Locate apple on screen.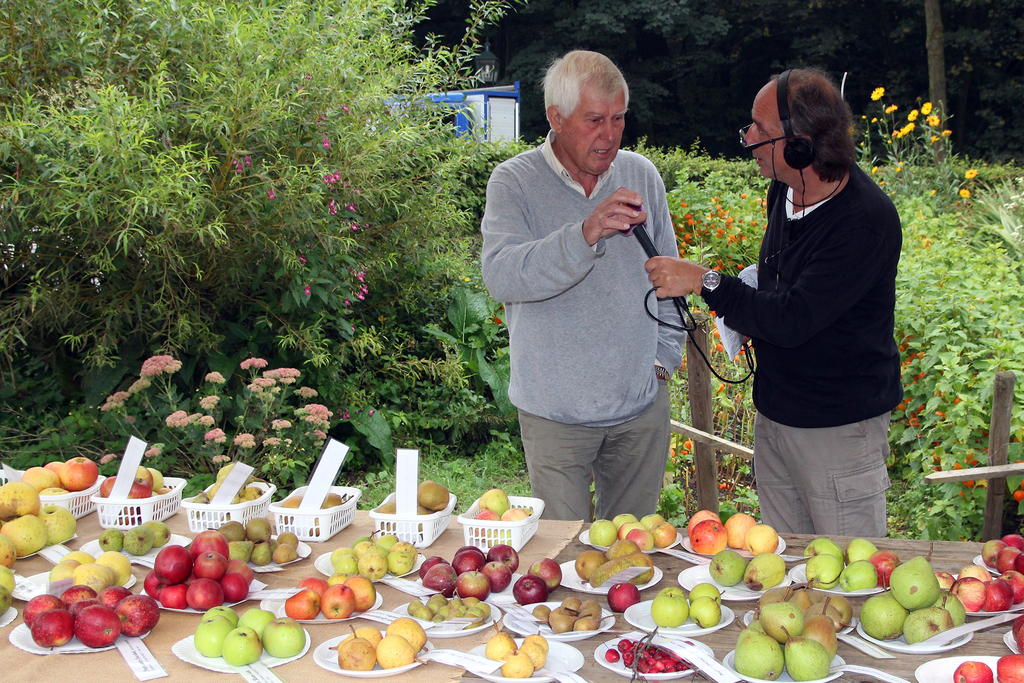
On screen at 260,616,307,658.
